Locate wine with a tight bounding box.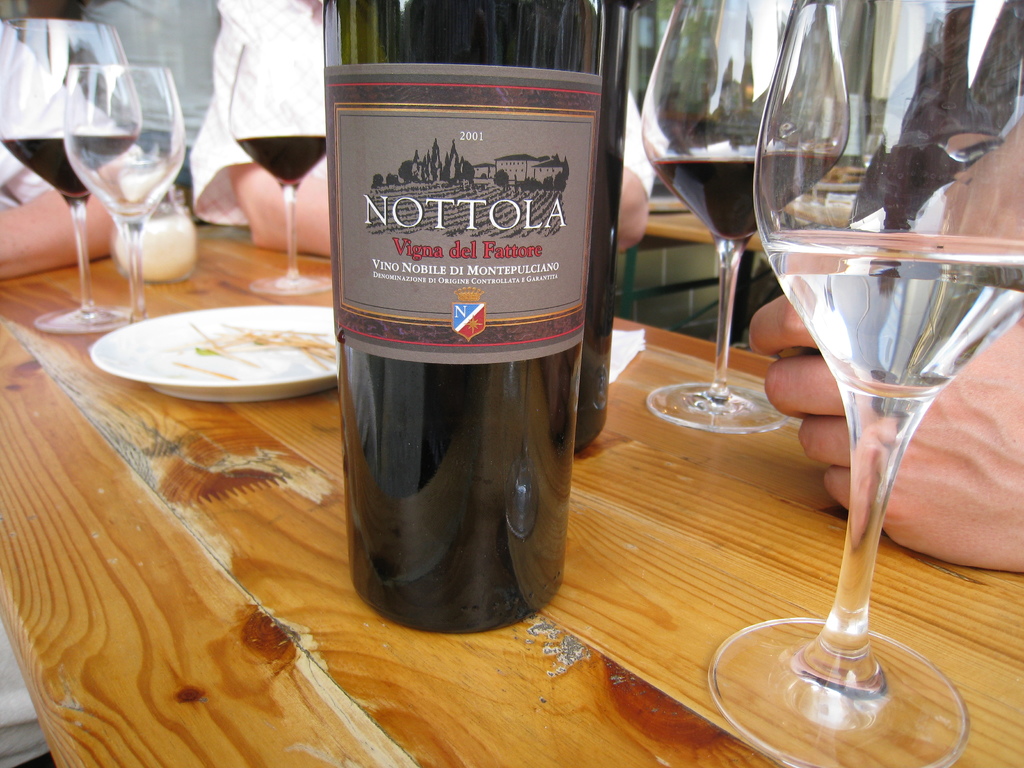
237/134/329/184.
